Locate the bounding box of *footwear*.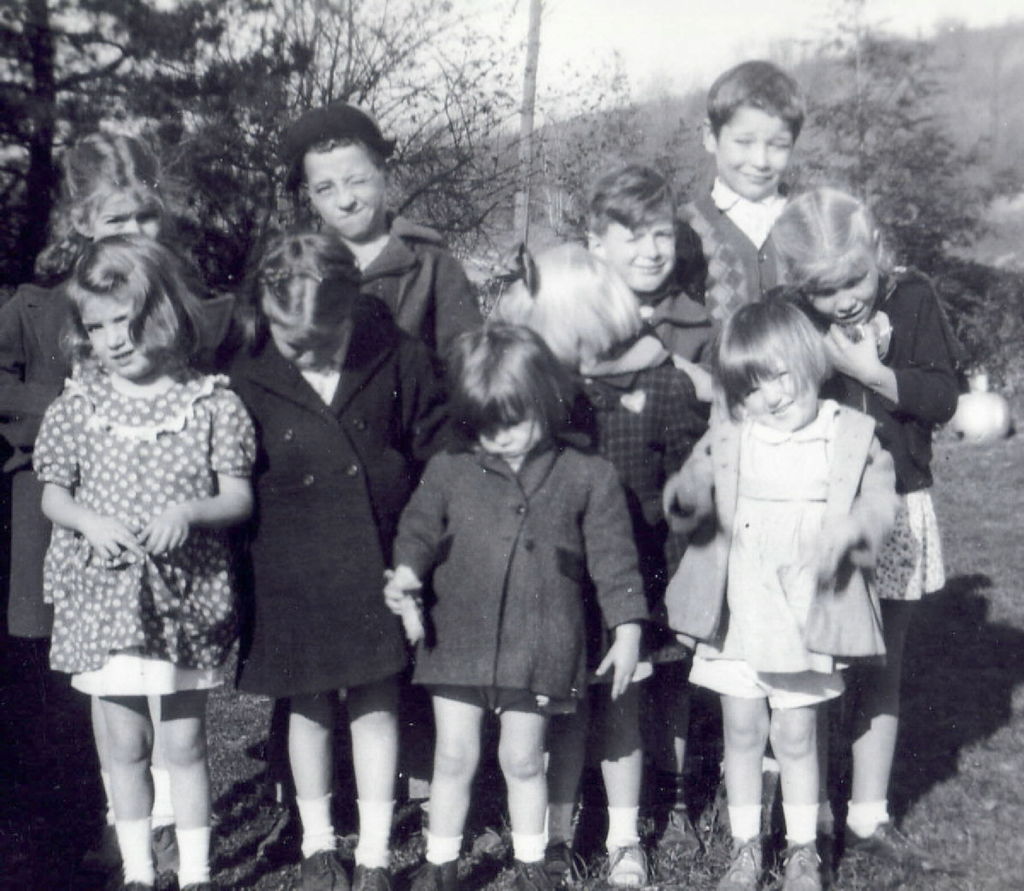
Bounding box: [left=778, top=847, right=823, bottom=890].
